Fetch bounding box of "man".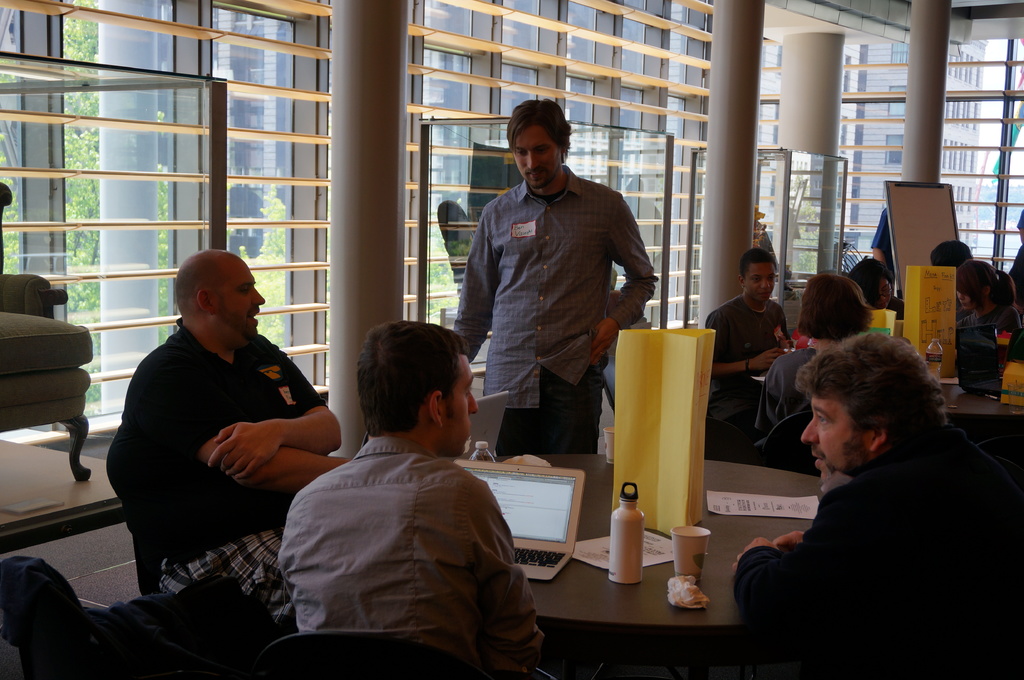
Bbox: box(109, 243, 351, 635).
